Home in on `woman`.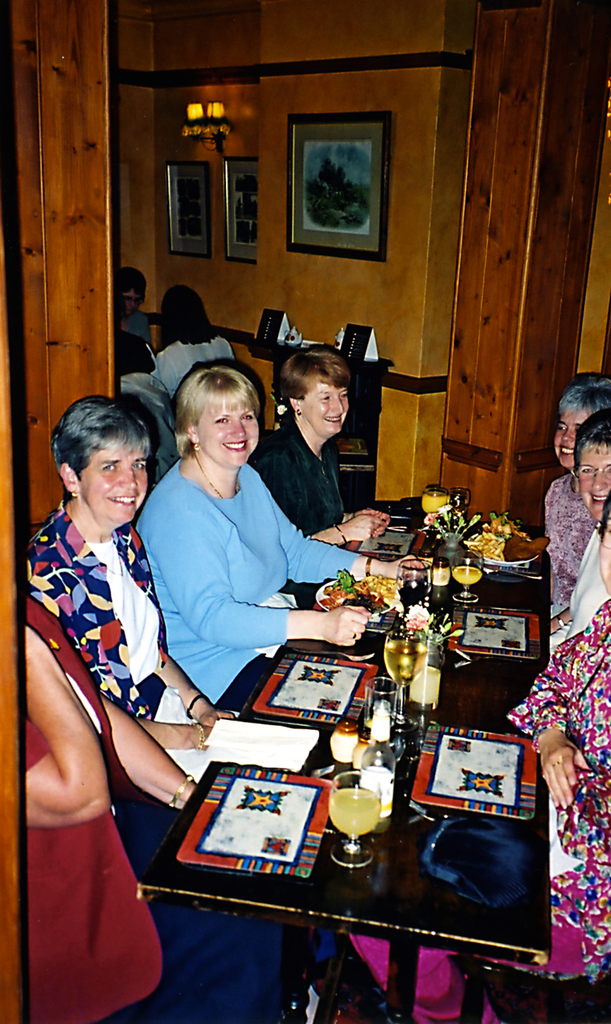
Homed in at BBox(130, 357, 344, 739).
